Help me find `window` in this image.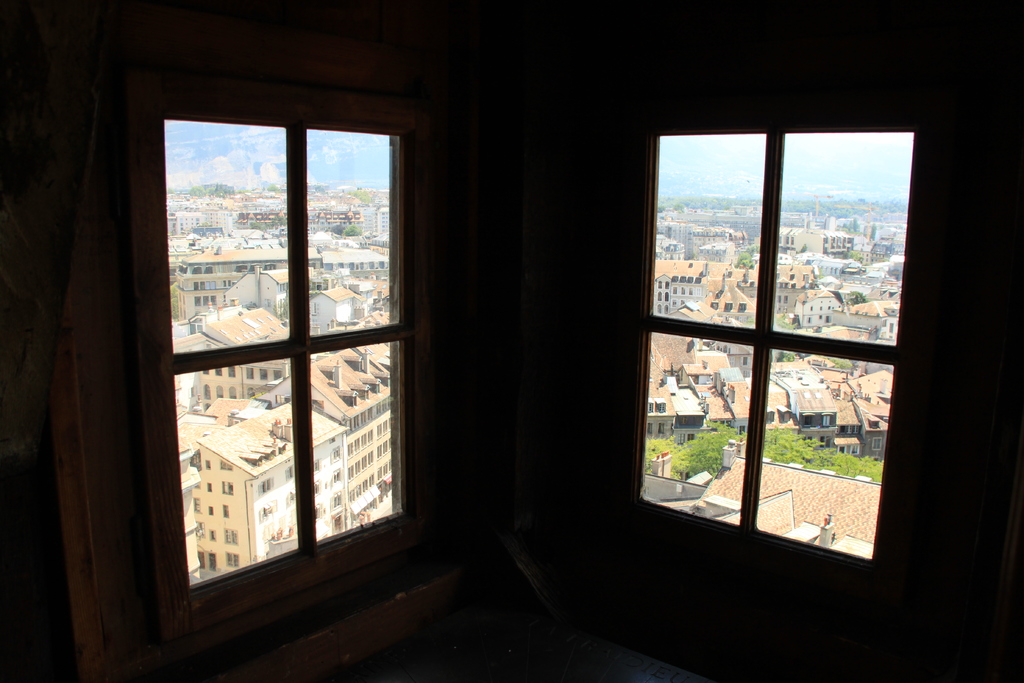
Found it: (x1=284, y1=469, x2=294, y2=483).
